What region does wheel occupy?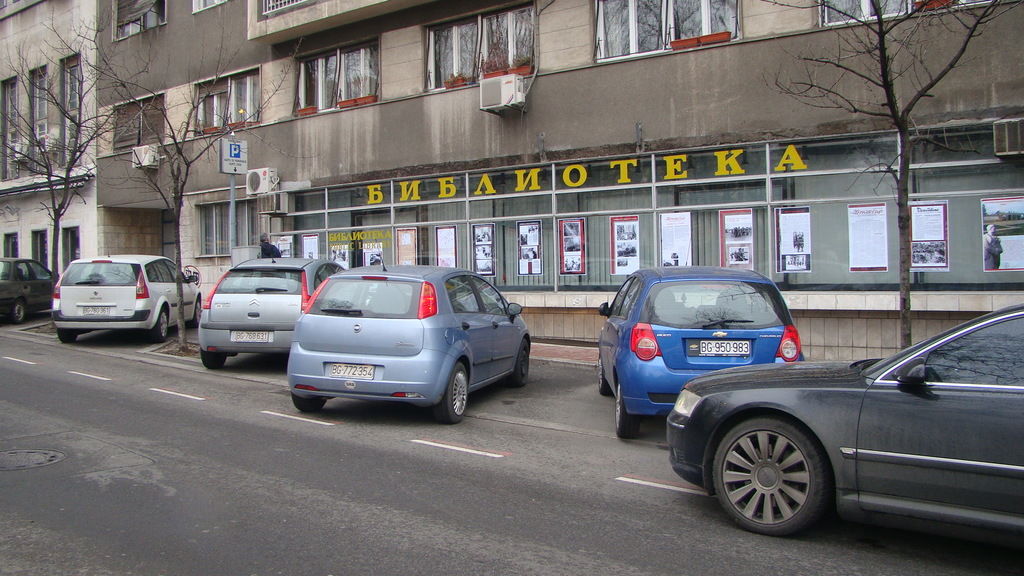
bbox=[431, 361, 465, 424].
